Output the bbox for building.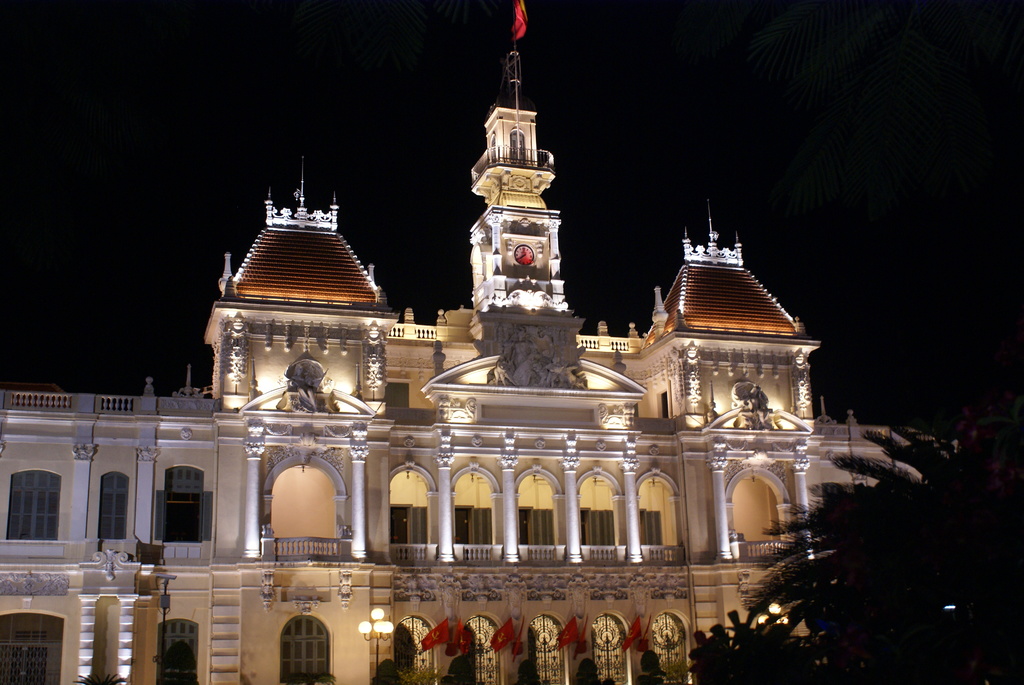
detection(0, 0, 960, 684).
